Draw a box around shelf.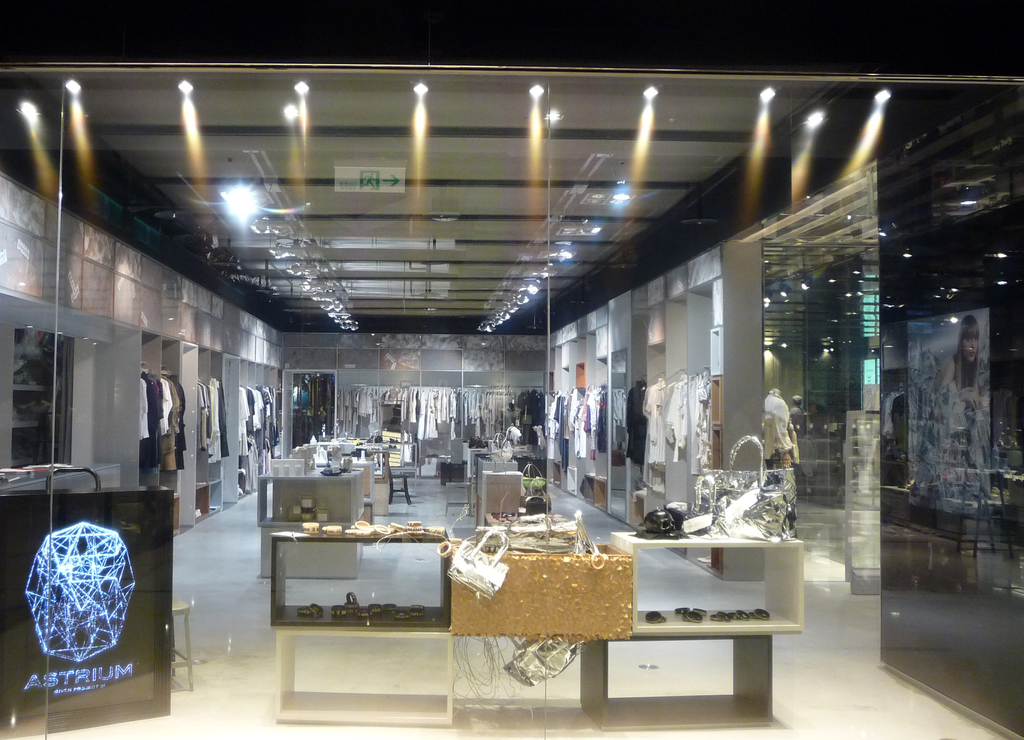
pyautogui.locateOnScreen(648, 281, 666, 304).
